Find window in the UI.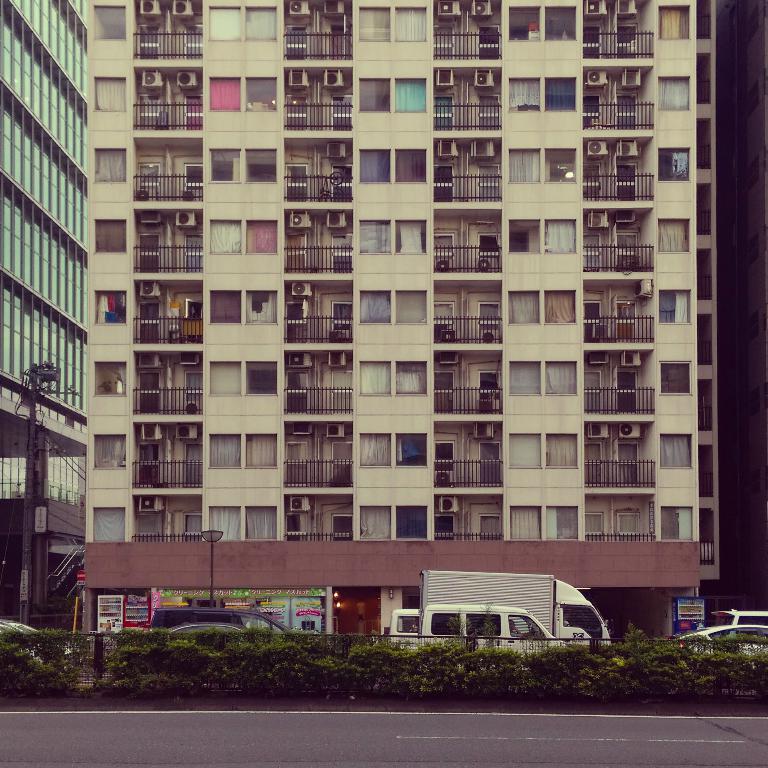
UI element at box(208, 433, 243, 467).
